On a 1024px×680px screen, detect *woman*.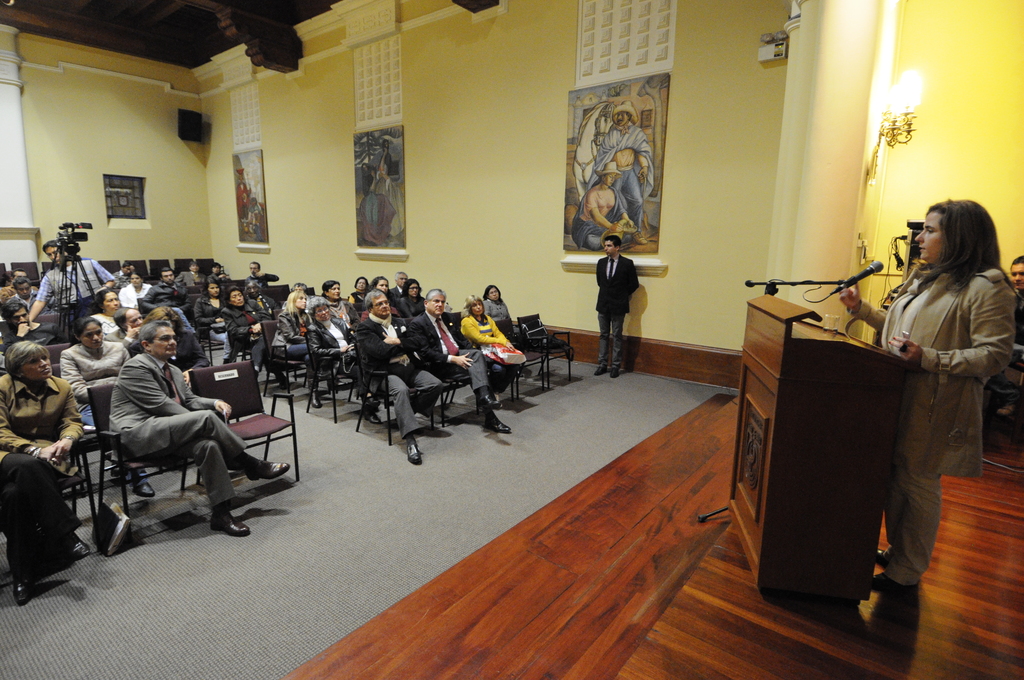
bbox=[317, 277, 356, 334].
